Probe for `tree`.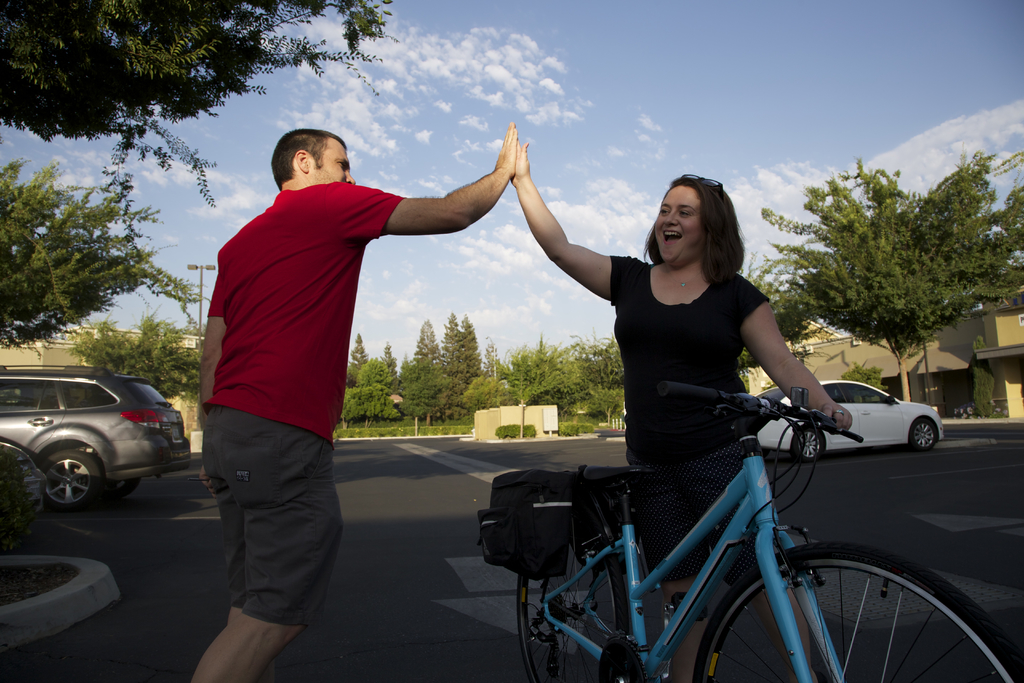
Probe result: [left=760, top=153, right=1023, bottom=403].
